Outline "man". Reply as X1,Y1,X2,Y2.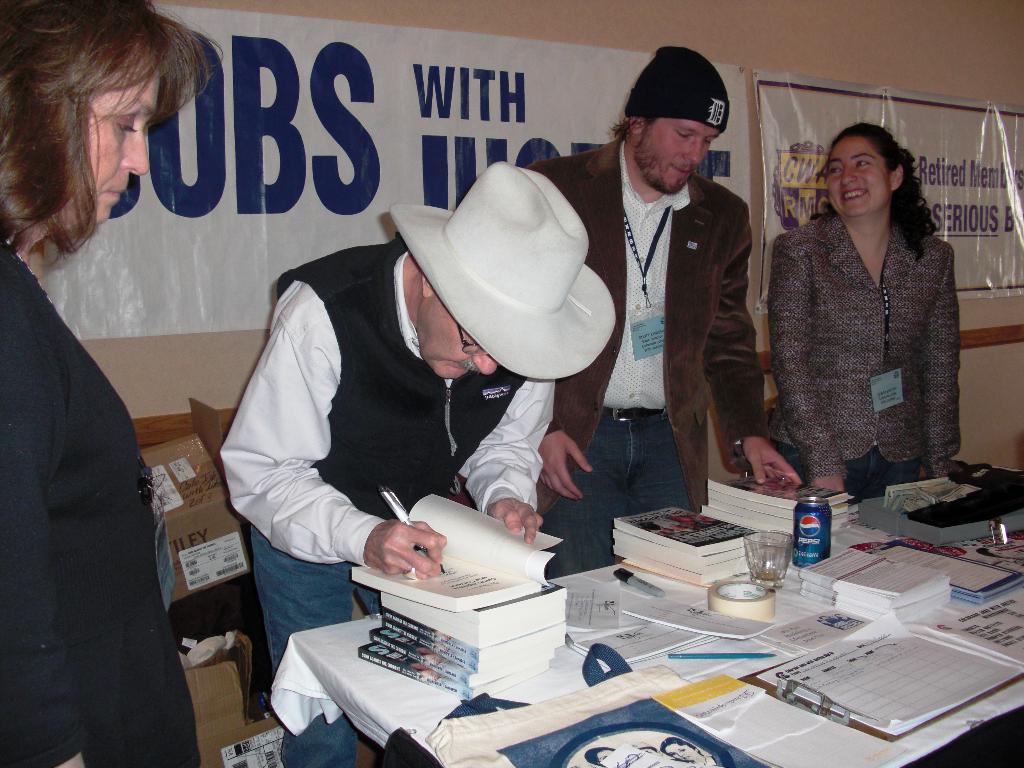
531,45,803,579.
